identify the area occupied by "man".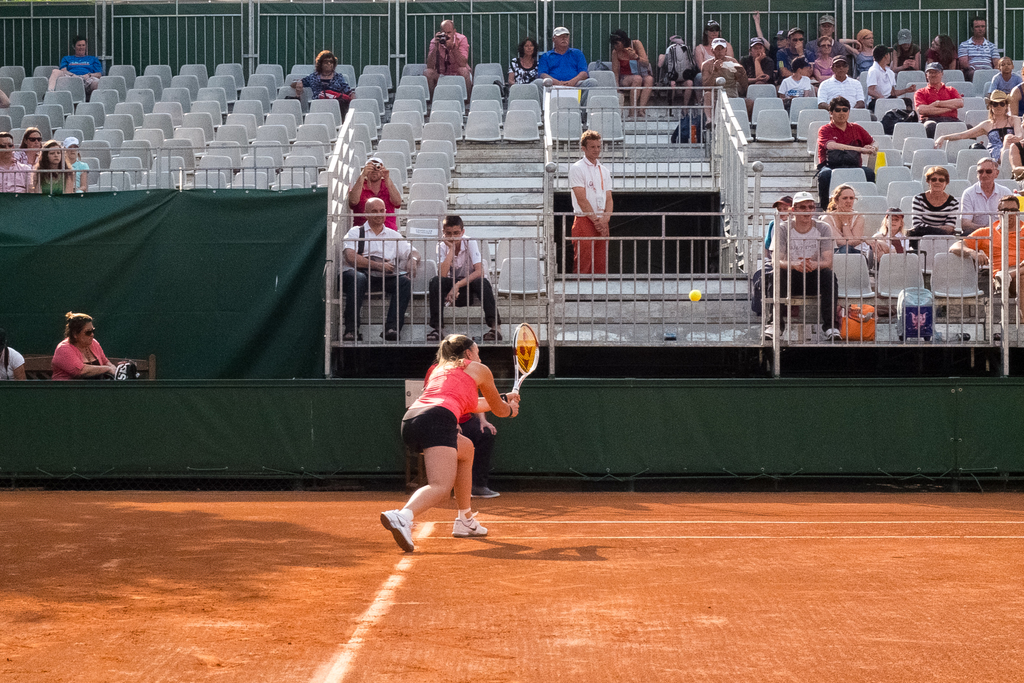
Area: box=[803, 15, 851, 79].
